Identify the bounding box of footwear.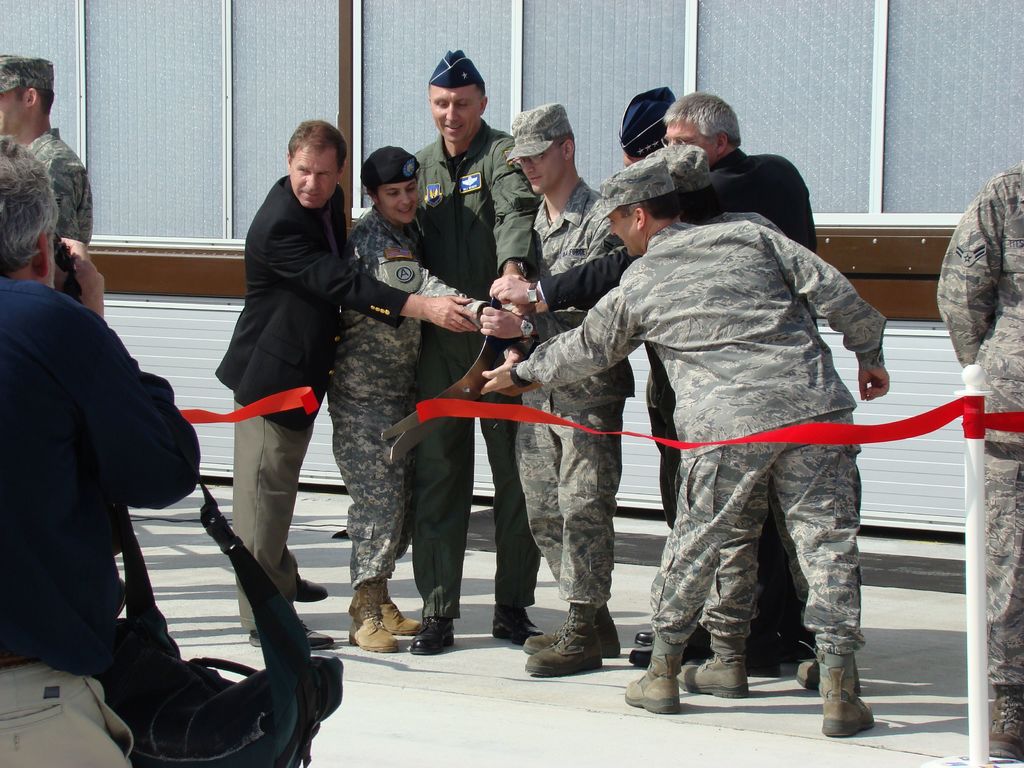
(369, 573, 431, 639).
